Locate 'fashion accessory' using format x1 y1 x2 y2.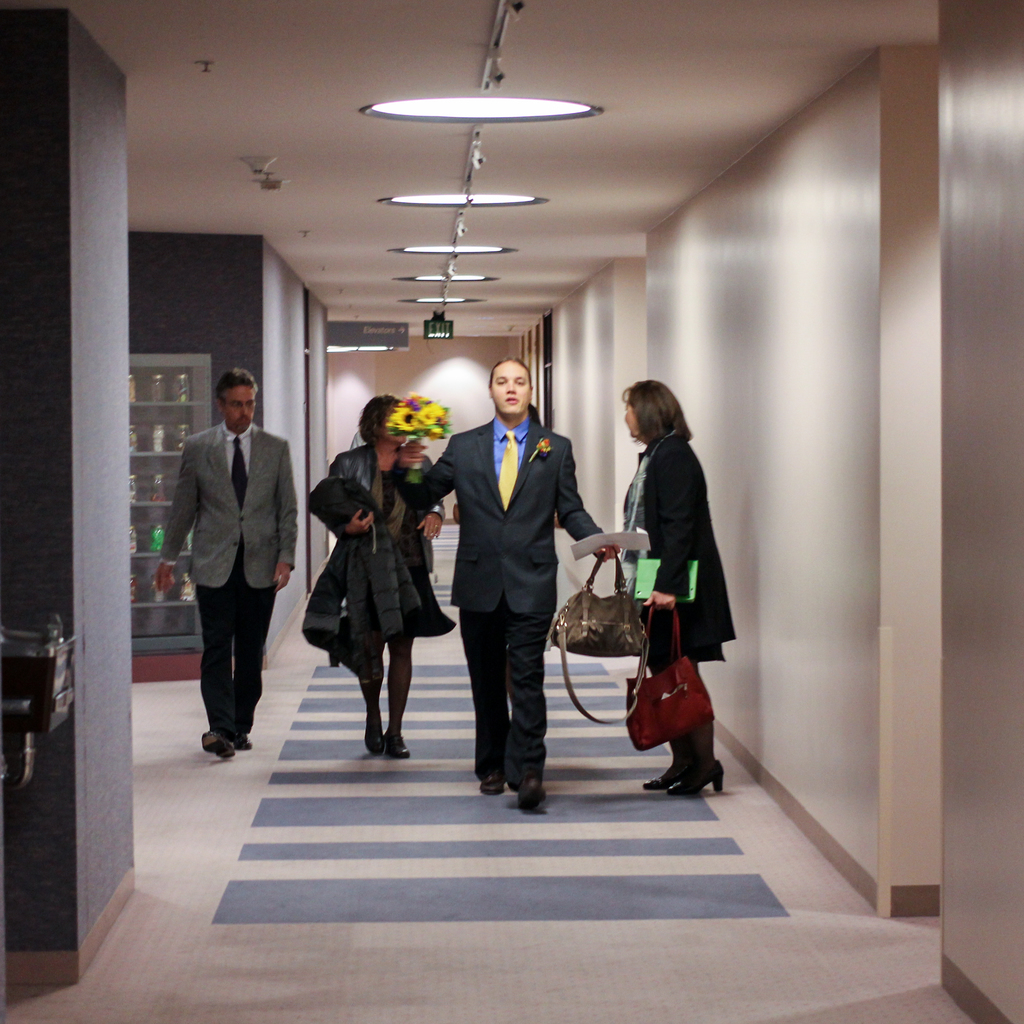
625 603 712 753.
